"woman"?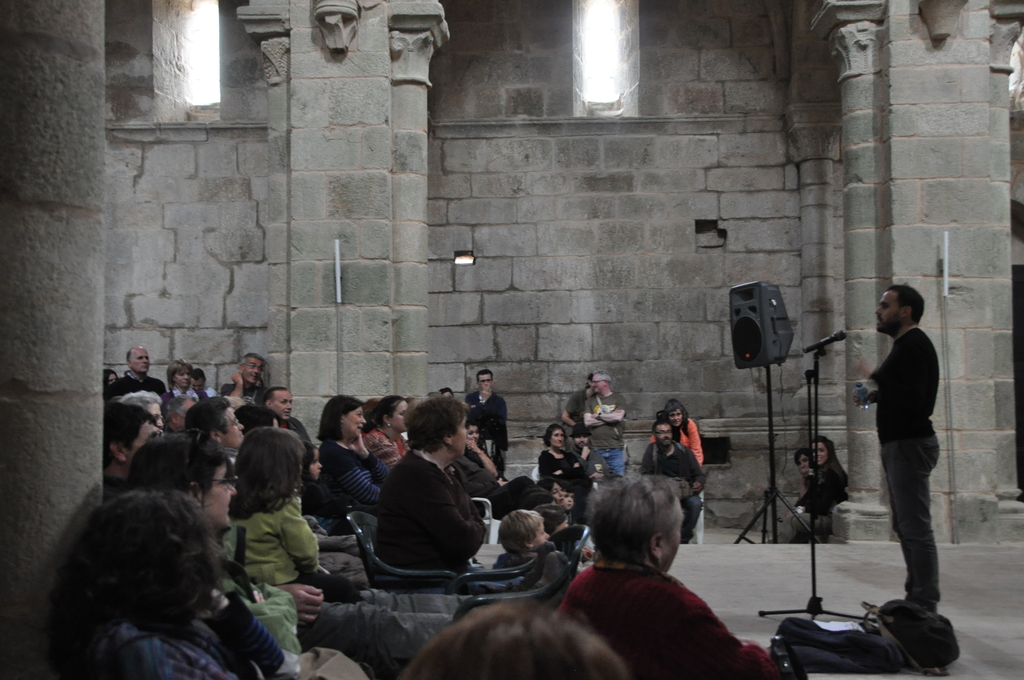
(535, 423, 595, 522)
